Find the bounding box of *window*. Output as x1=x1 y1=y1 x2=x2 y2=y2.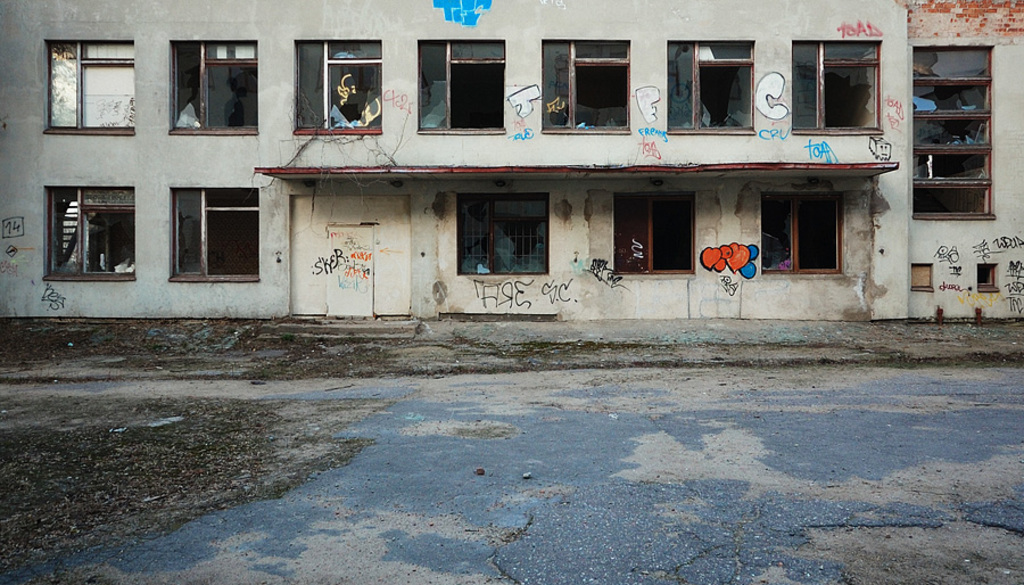
x1=540 y1=41 x2=630 y2=129.
